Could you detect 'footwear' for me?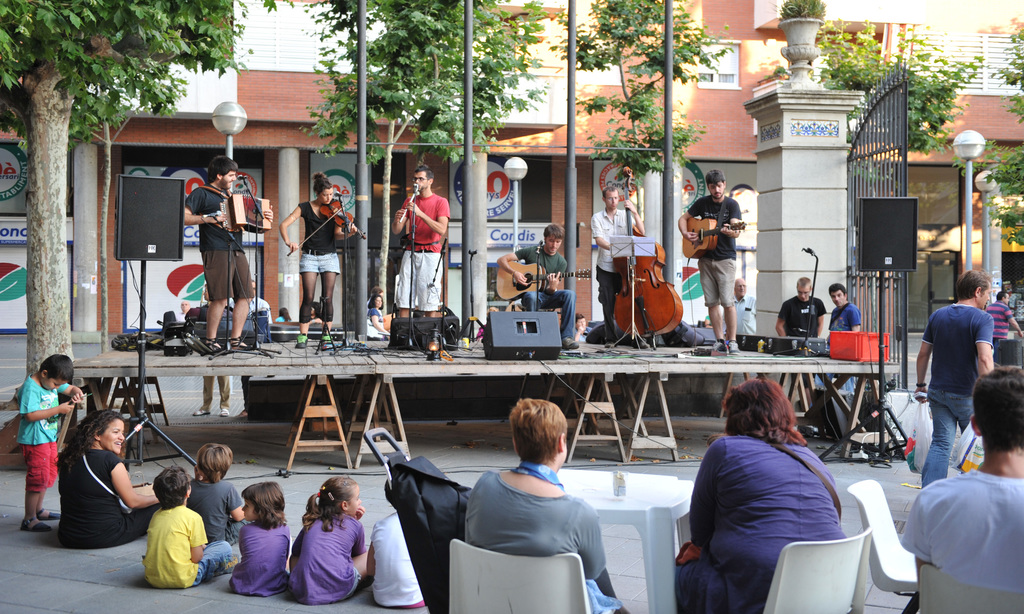
Detection result: box=[17, 515, 51, 534].
